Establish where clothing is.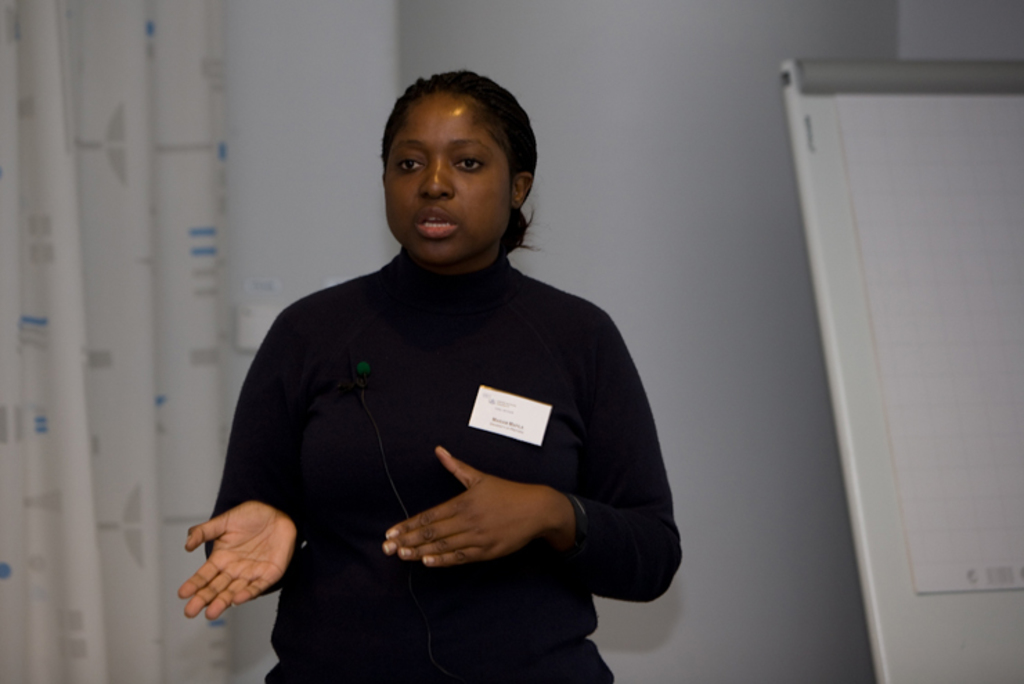
Established at [left=201, top=198, right=667, bottom=648].
